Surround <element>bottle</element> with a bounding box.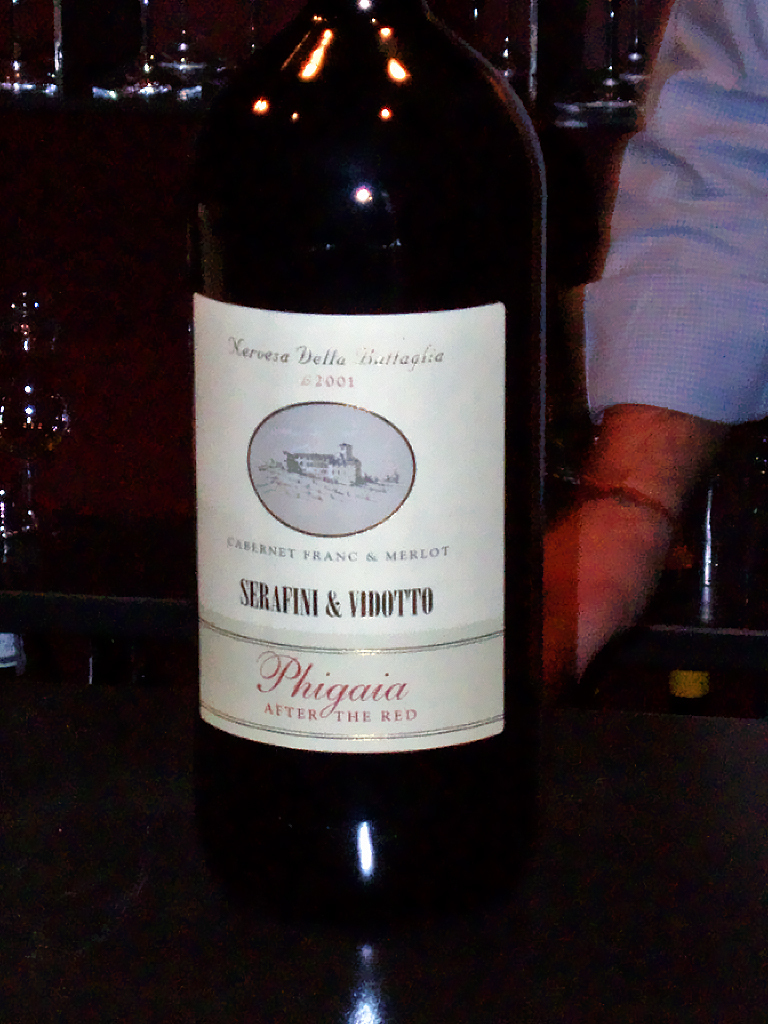
region(179, 10, 532, 927).
